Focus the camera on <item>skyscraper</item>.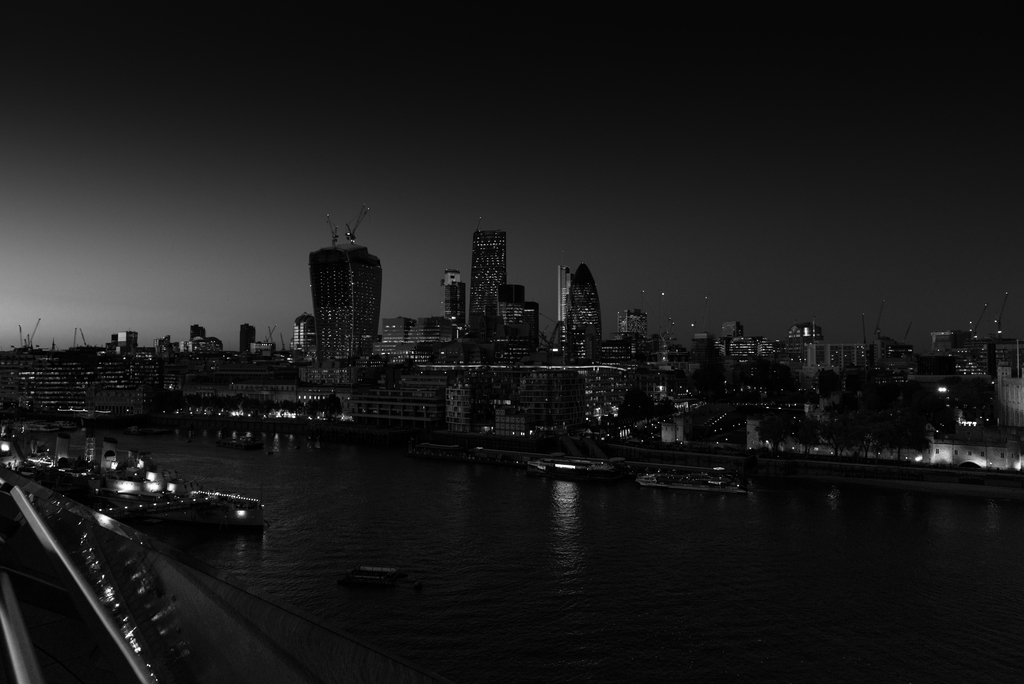
Focus region: BBox(438, 262, 461, 368).
